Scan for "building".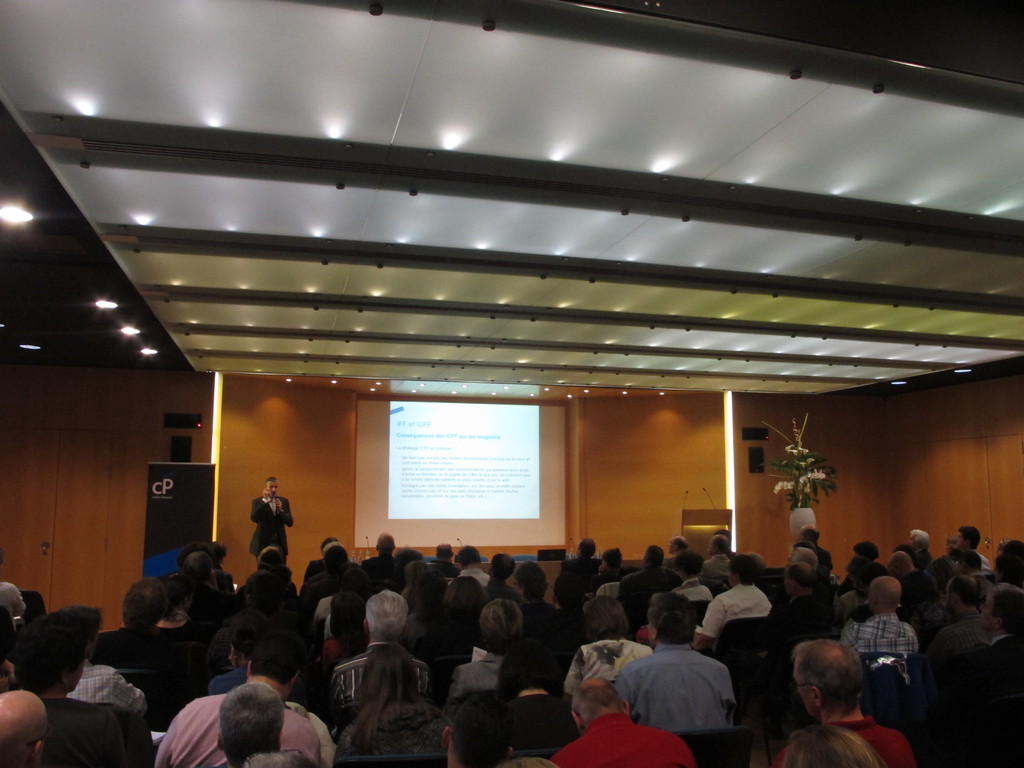
Scan result: rect(0, 0, 1023, 767).
